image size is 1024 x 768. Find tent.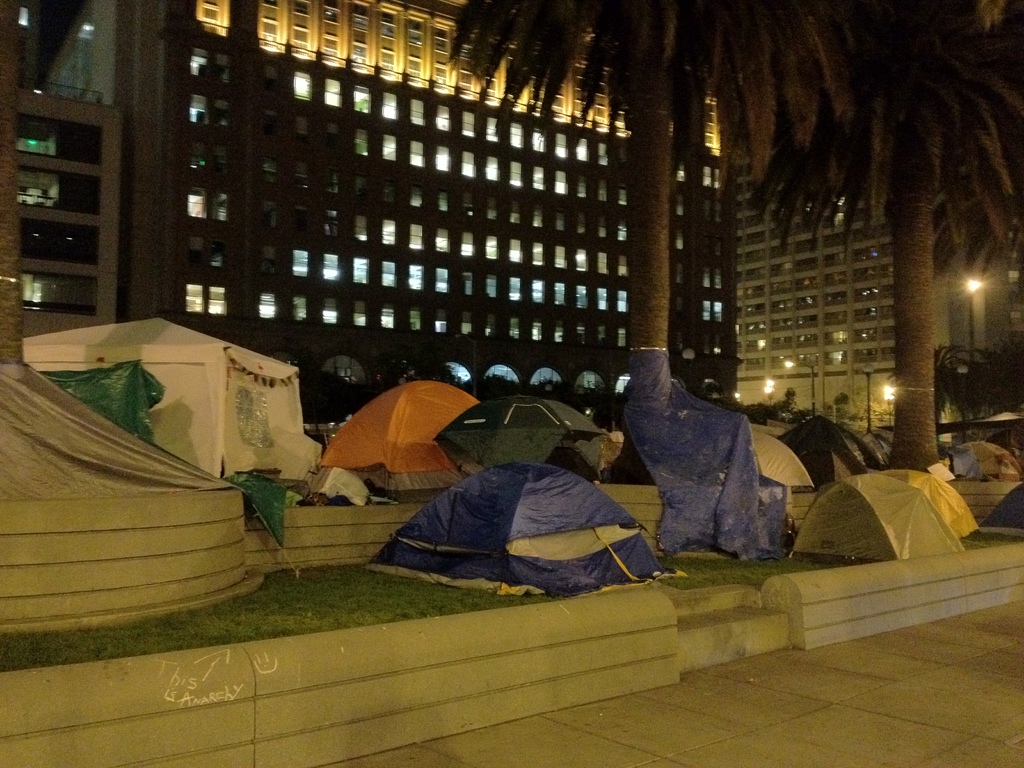
crop(876, 468, 976, 540).
